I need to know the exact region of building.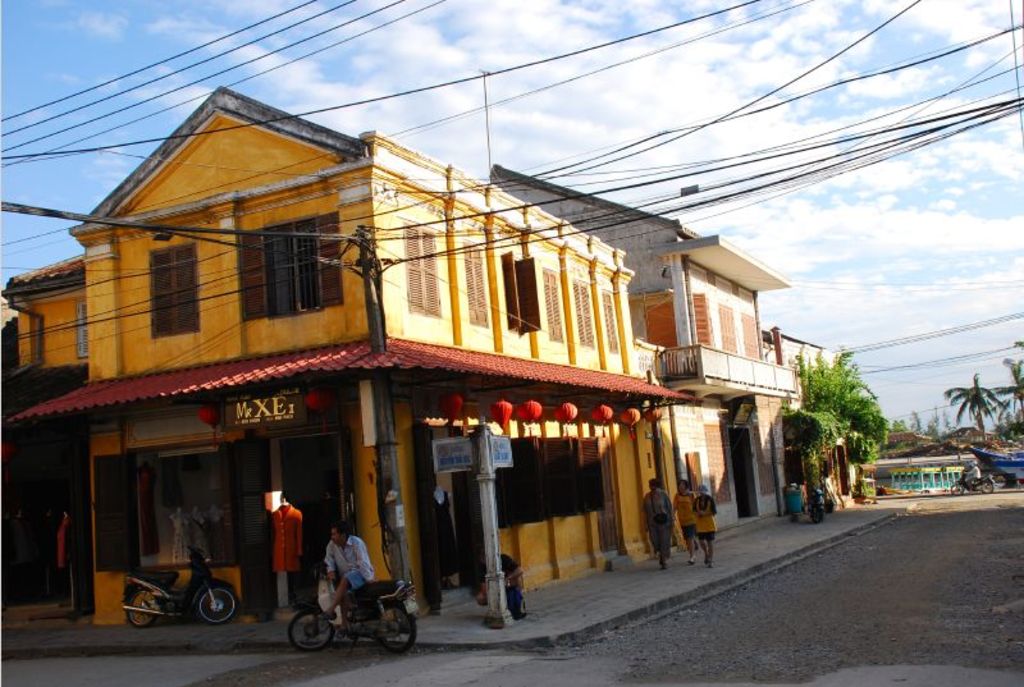
Region: [x1=484, y1=161, x2=791, y2=527].
